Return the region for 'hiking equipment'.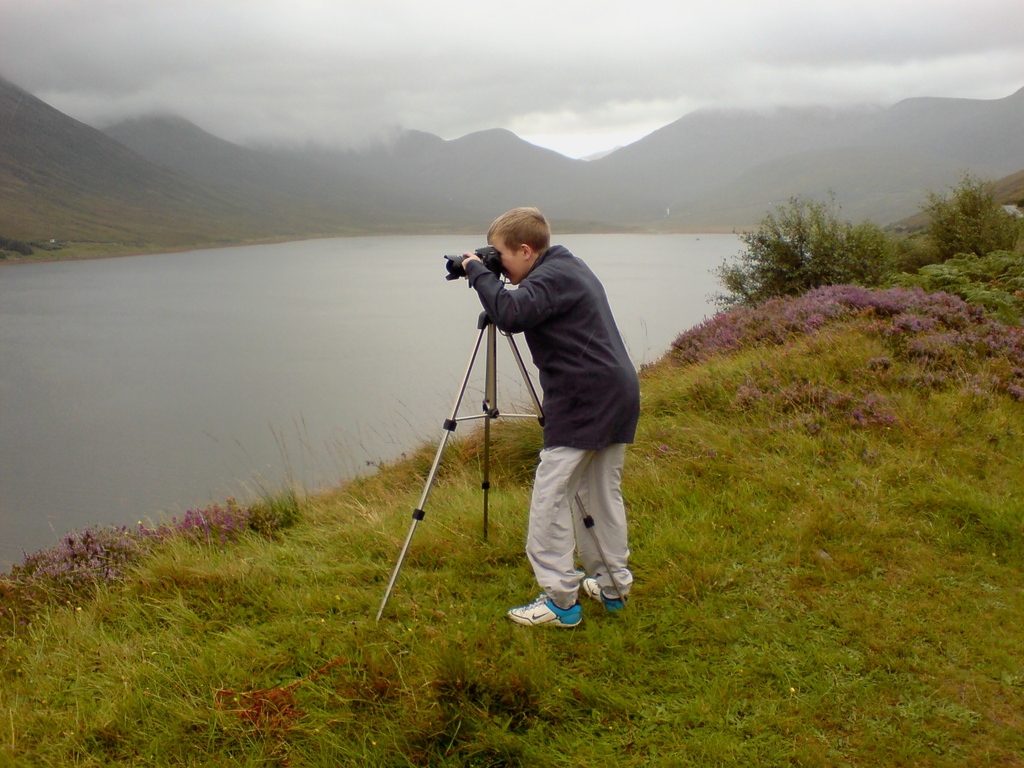
rect(502, 571, 588, 636).
